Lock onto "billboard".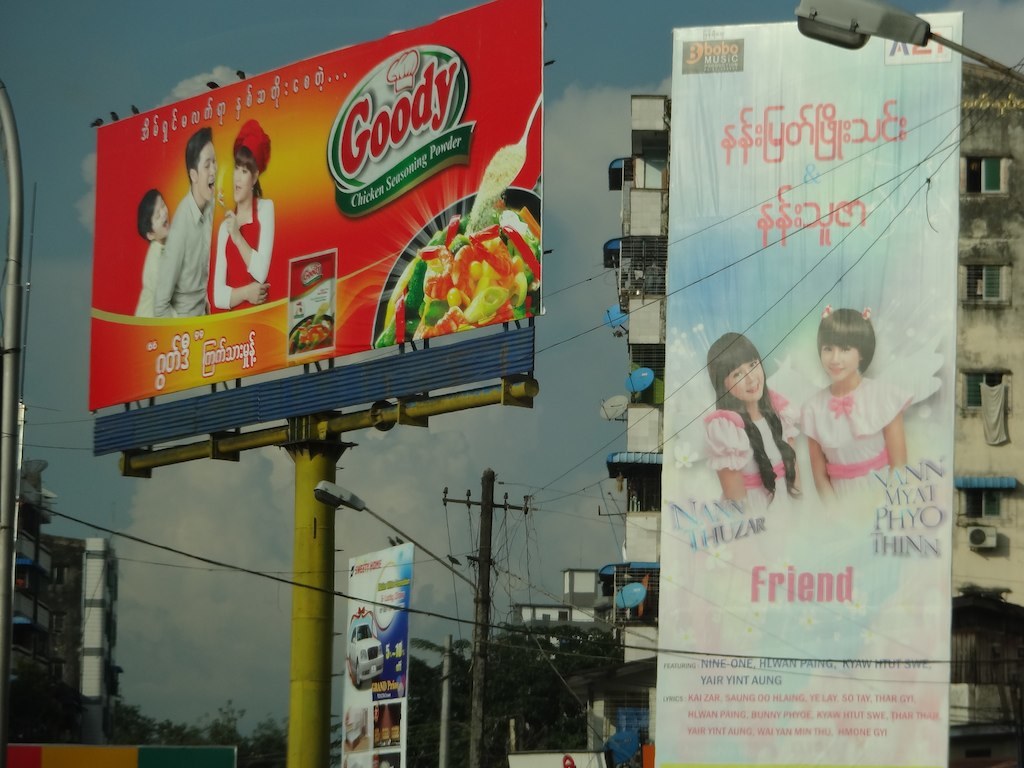
Locked: pyautogui.locateOnScreen(511, 746, 601, 765).
